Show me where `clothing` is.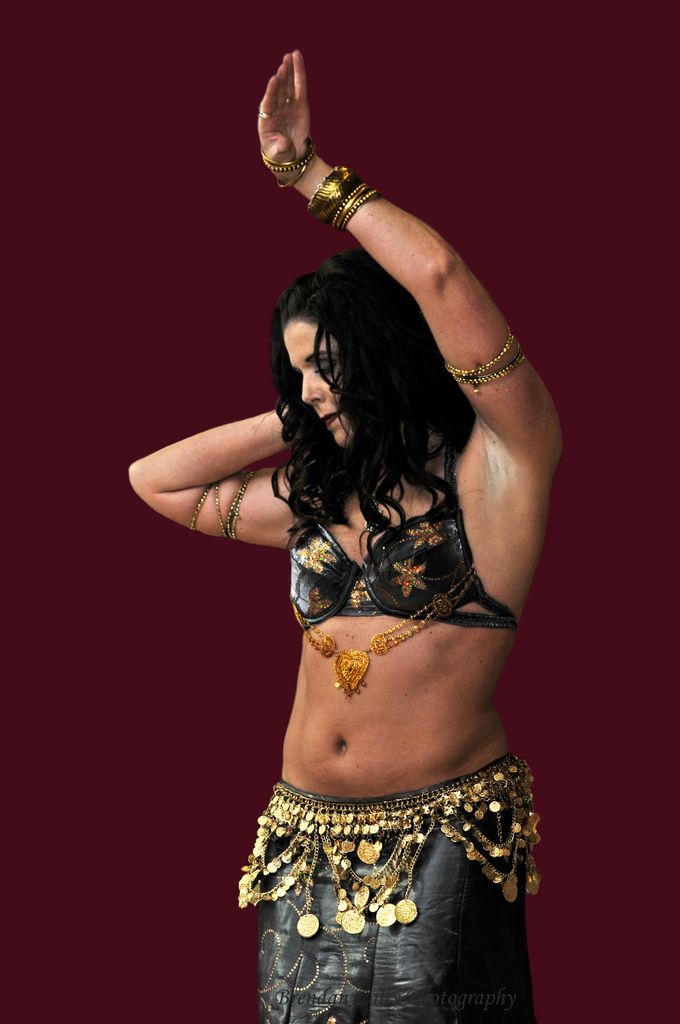
`clothing` is at l=234, t=499, r=542, b=973.
